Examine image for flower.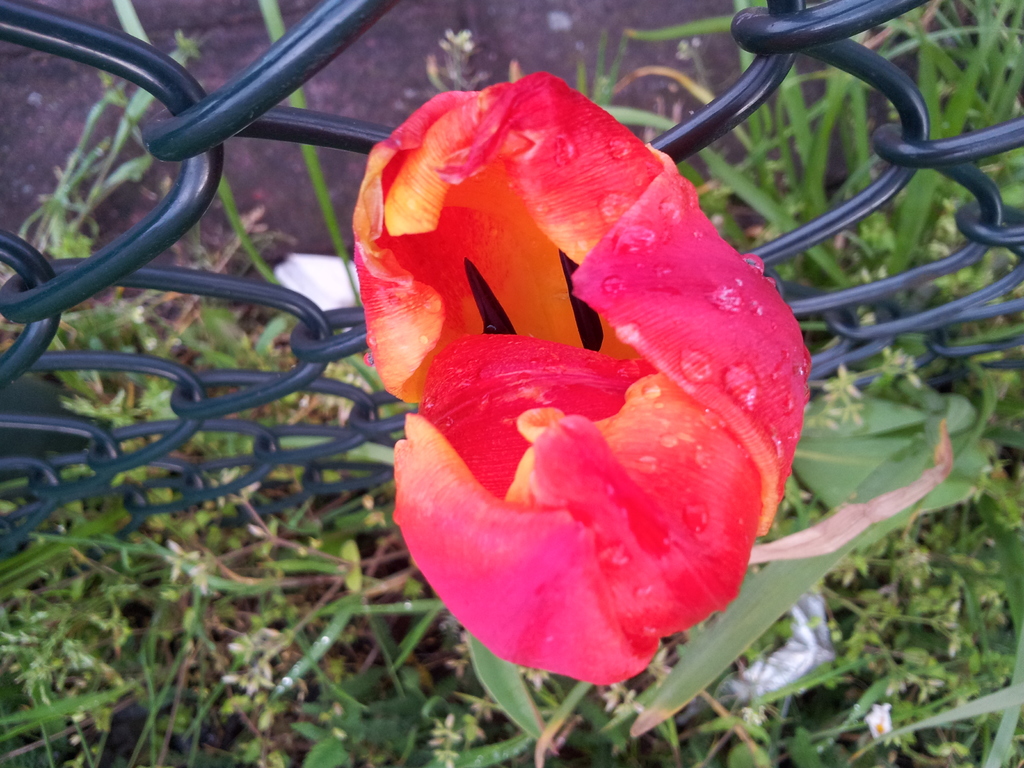
Examination result: [left=358, top=52, right=808, bottom=686].
